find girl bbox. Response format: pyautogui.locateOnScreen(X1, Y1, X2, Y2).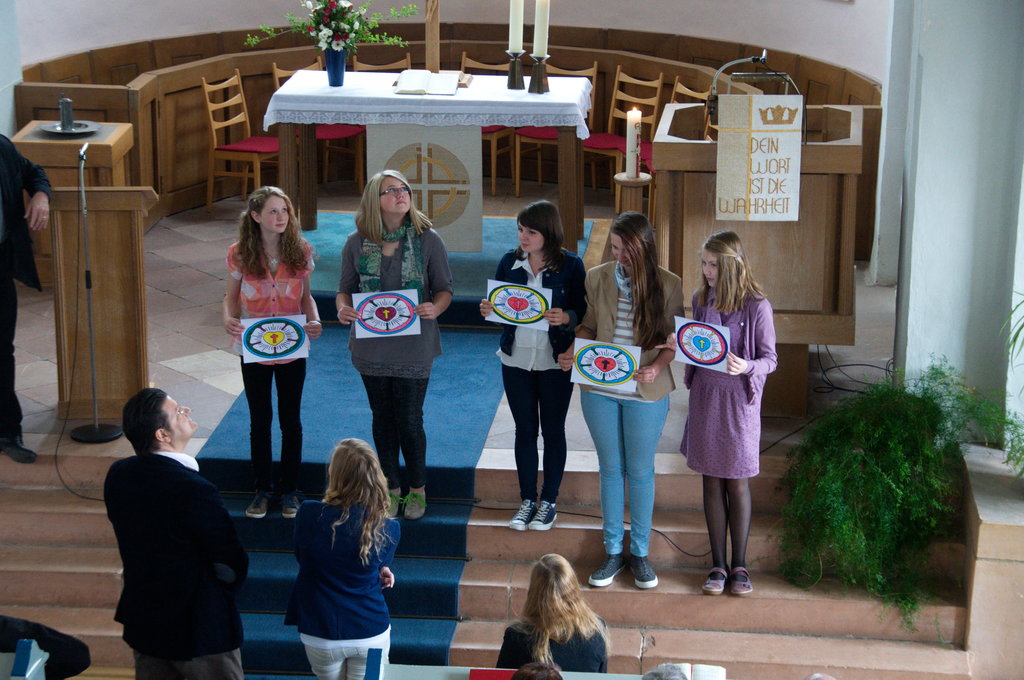
pyautogui.locateOnScreen(335, 170, 456, 517).
